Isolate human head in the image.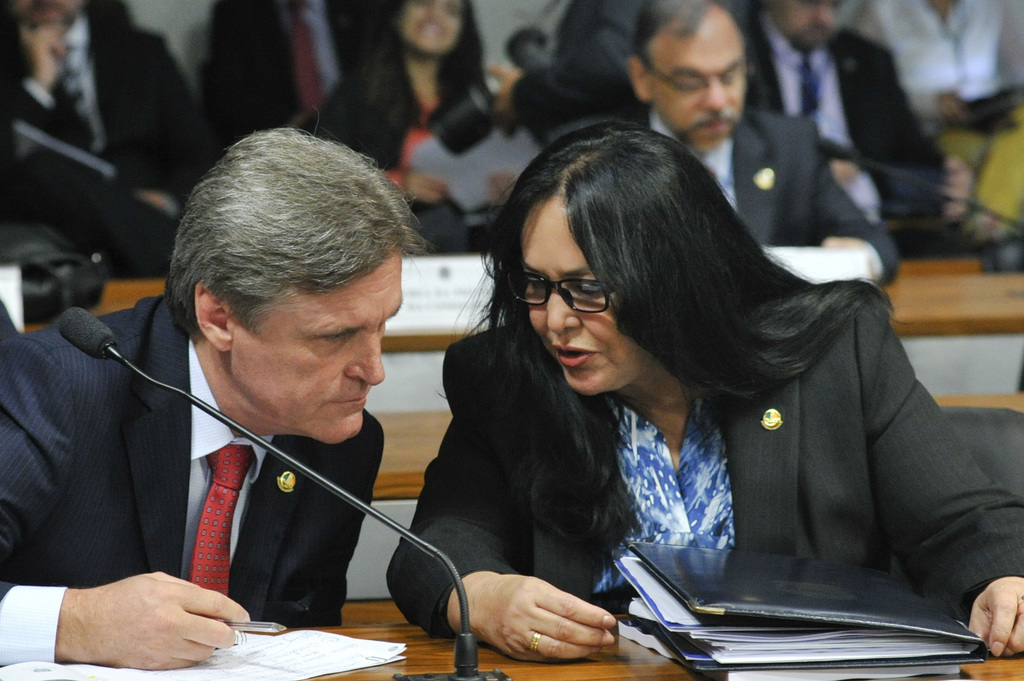
Isolated region: (369,0,475,58).
